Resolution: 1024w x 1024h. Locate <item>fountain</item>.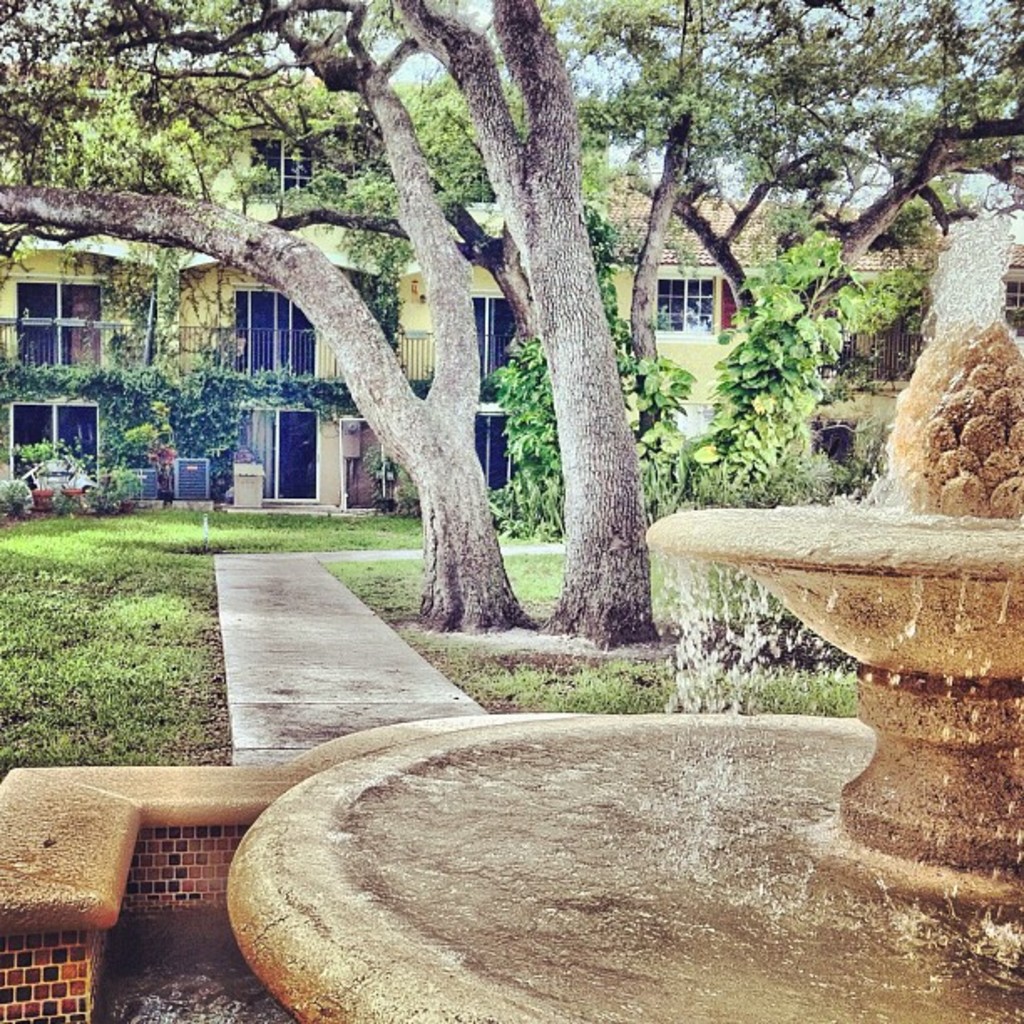
bbox=(223, 206, 1022, 1021).
